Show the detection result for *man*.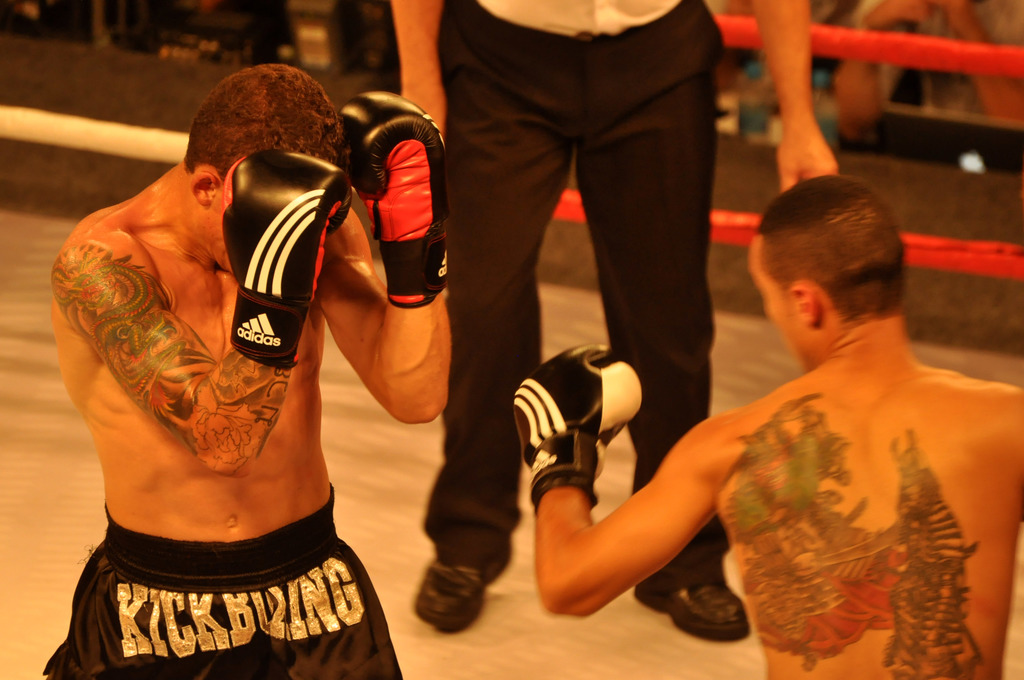
rect(390, 0, 838, 642).
